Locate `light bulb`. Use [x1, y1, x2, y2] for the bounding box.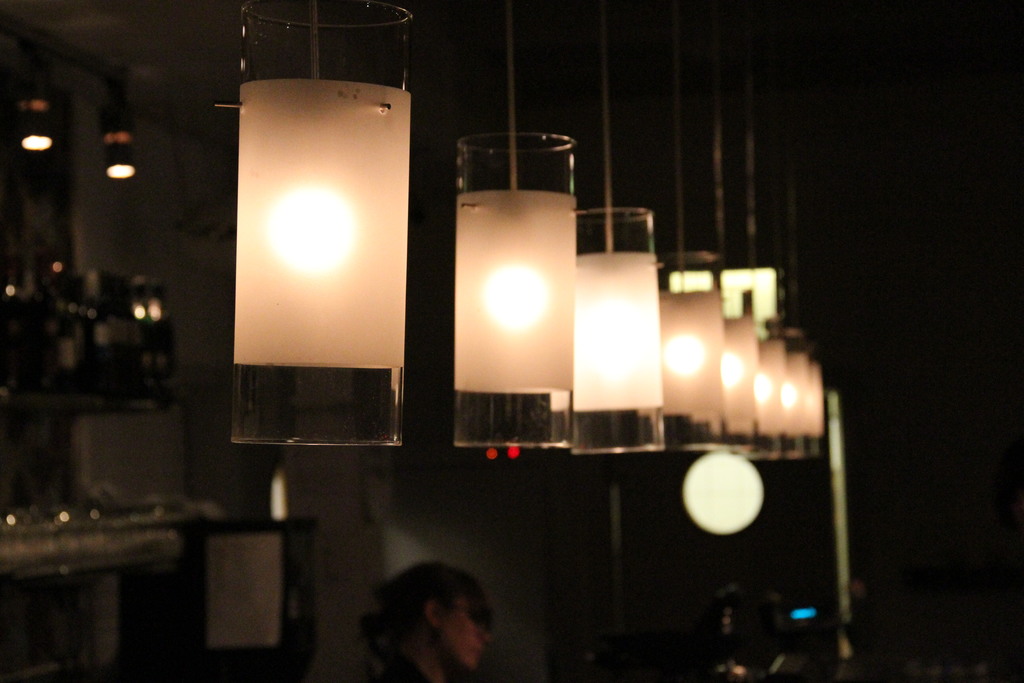
[259, 179, 360, 283].
